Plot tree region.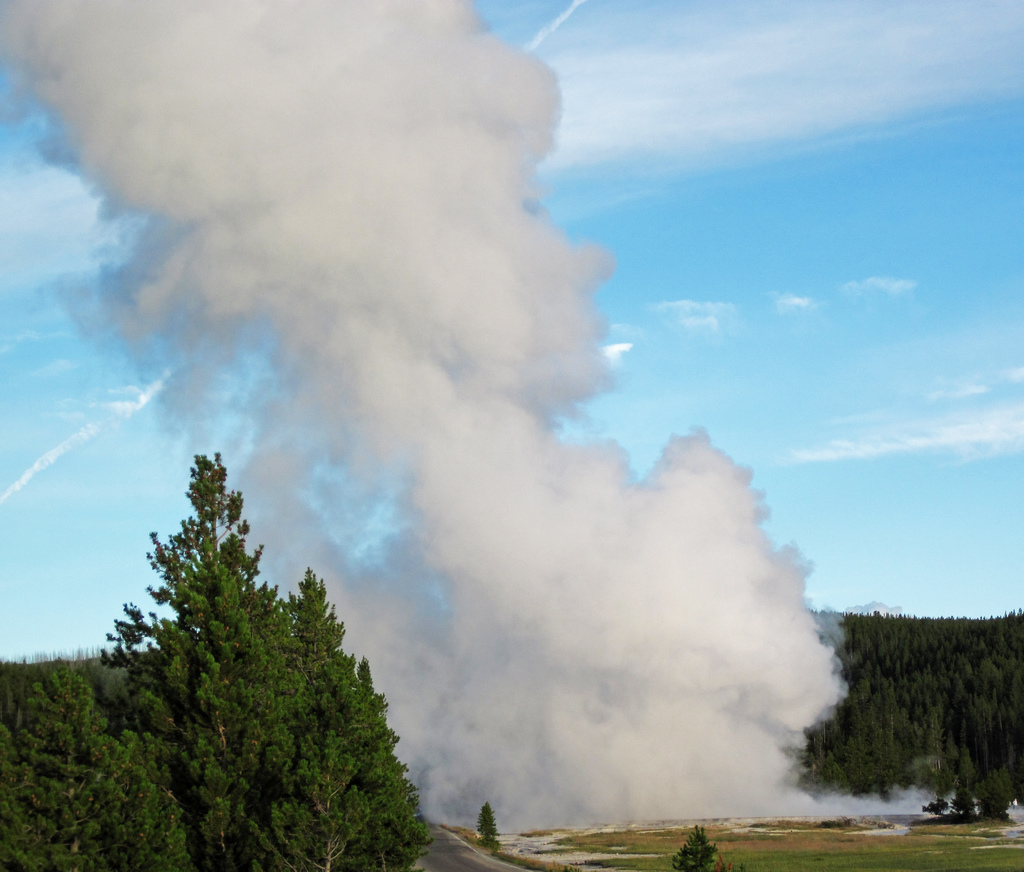
Plotted at BBox(0, 668, 193, 871).
